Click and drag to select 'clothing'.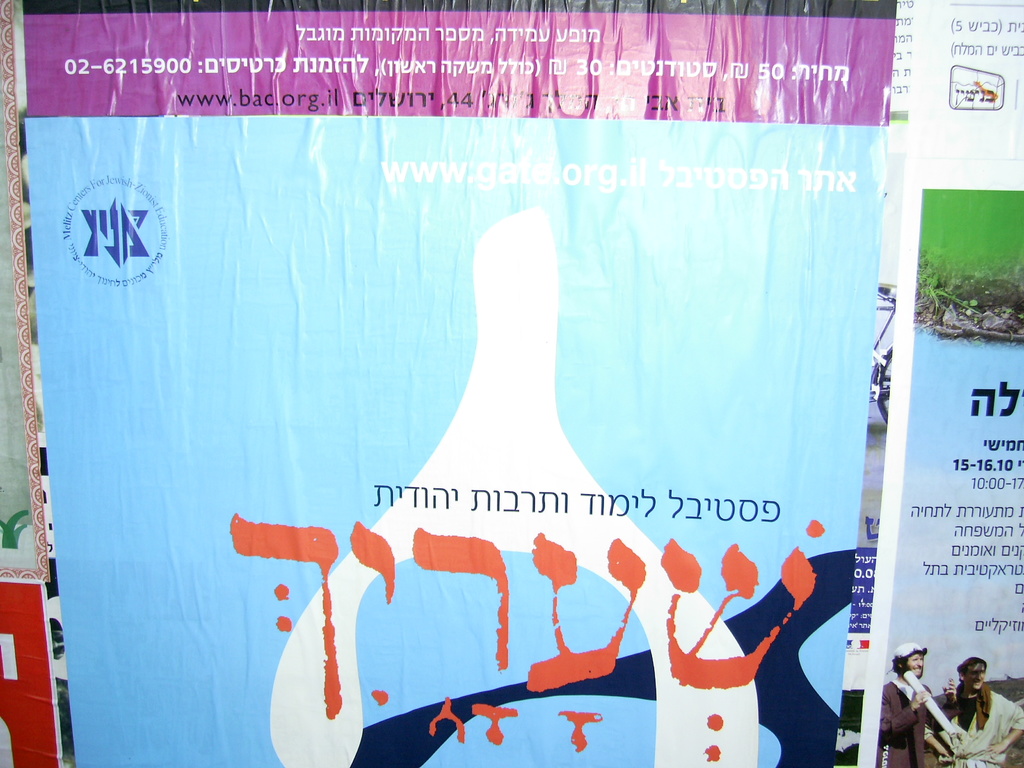
Selection: 950, 687, 1023, 767.
